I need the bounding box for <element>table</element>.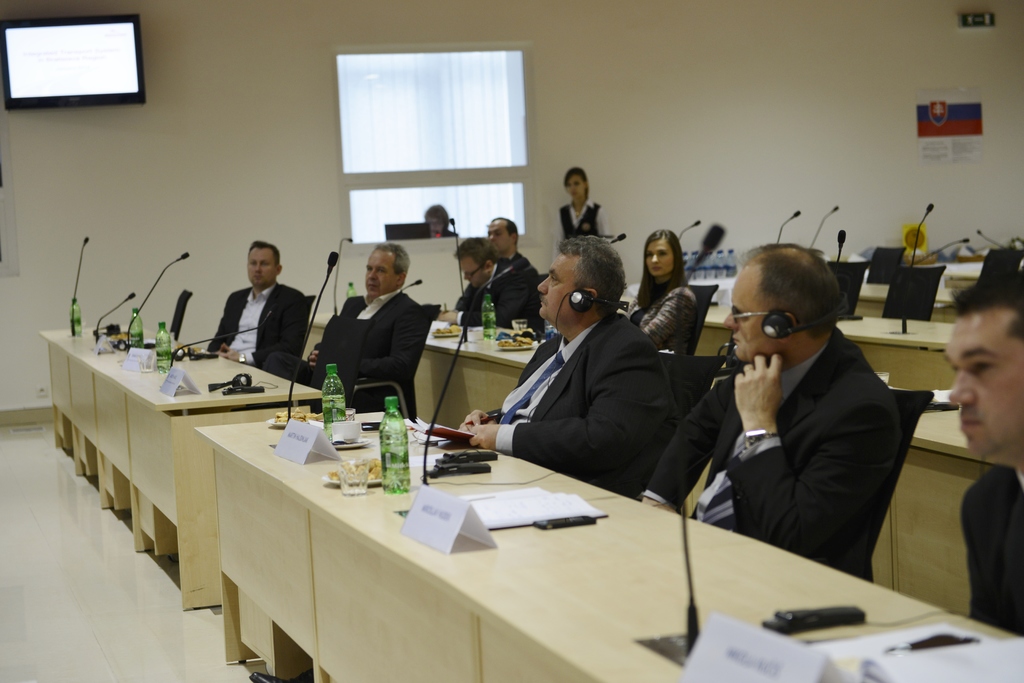
Here it is: (left=412, top=310, right=665, bottom=382).
